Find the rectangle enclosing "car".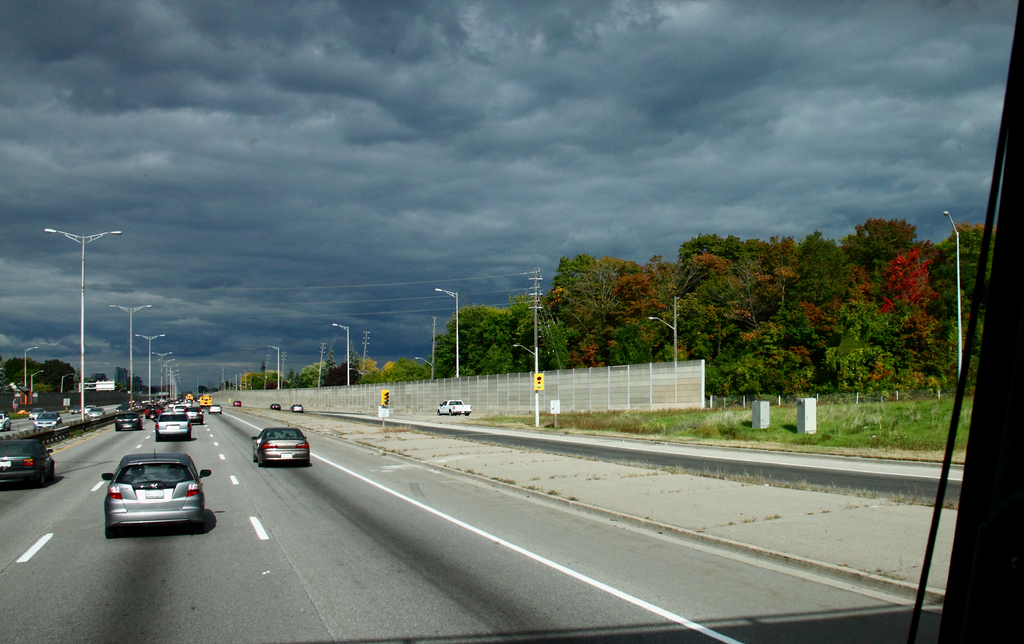
box=[230, 399, 239, 410].
